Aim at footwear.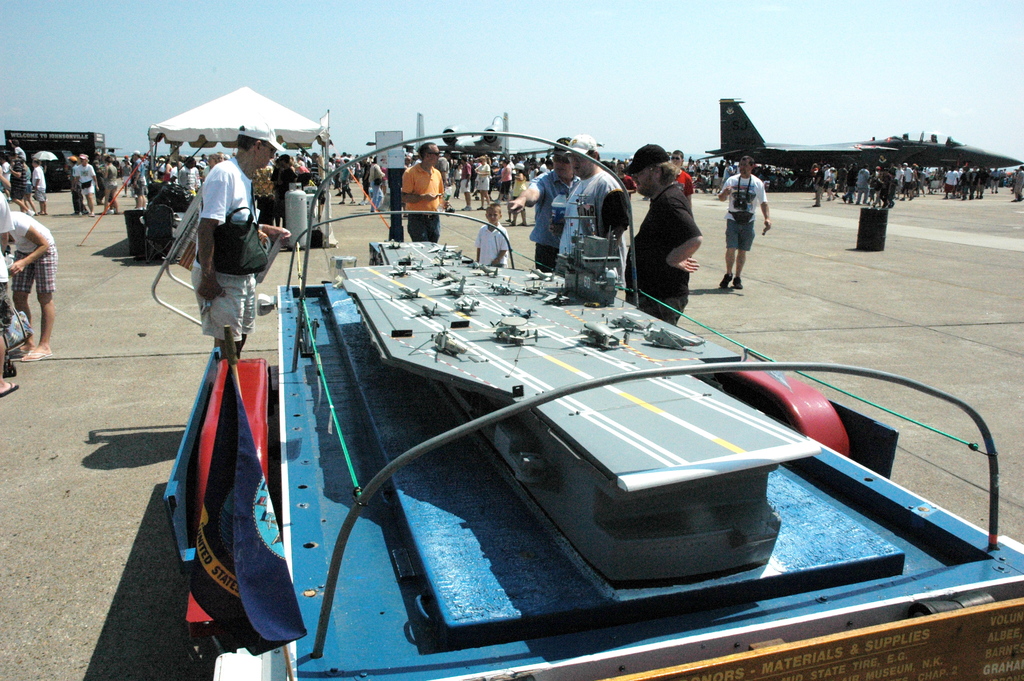
Aimed at <region>26, 209, 36, 218</region>.
